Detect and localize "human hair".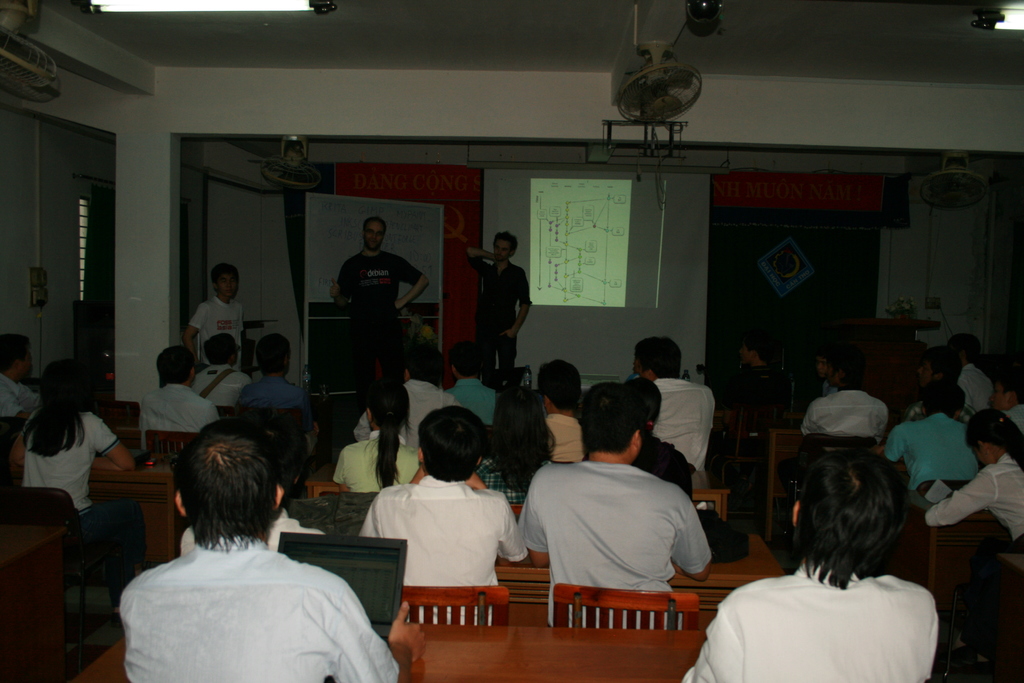
Localized at 0, 336, 28, 381.
